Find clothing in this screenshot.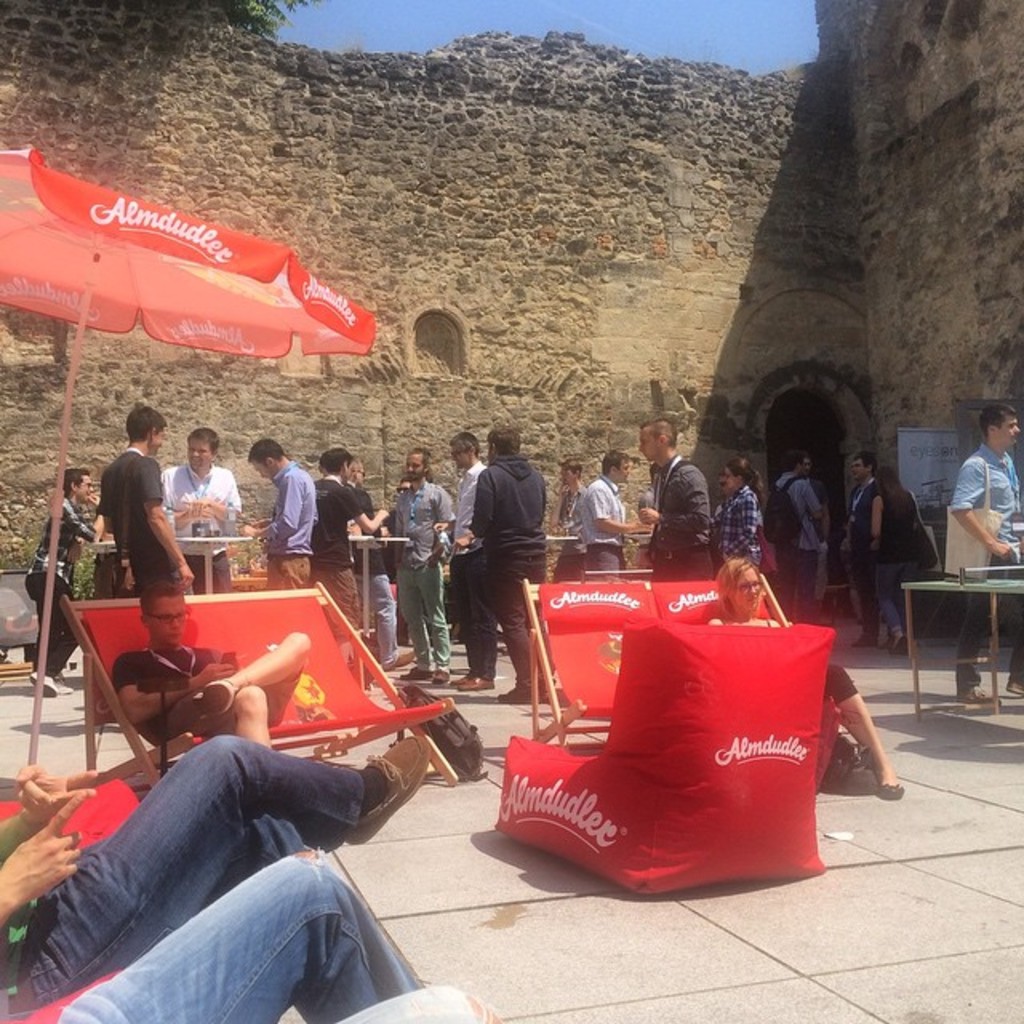
The bounding box for clothing is bbox(950, 448, 1022, 706).
